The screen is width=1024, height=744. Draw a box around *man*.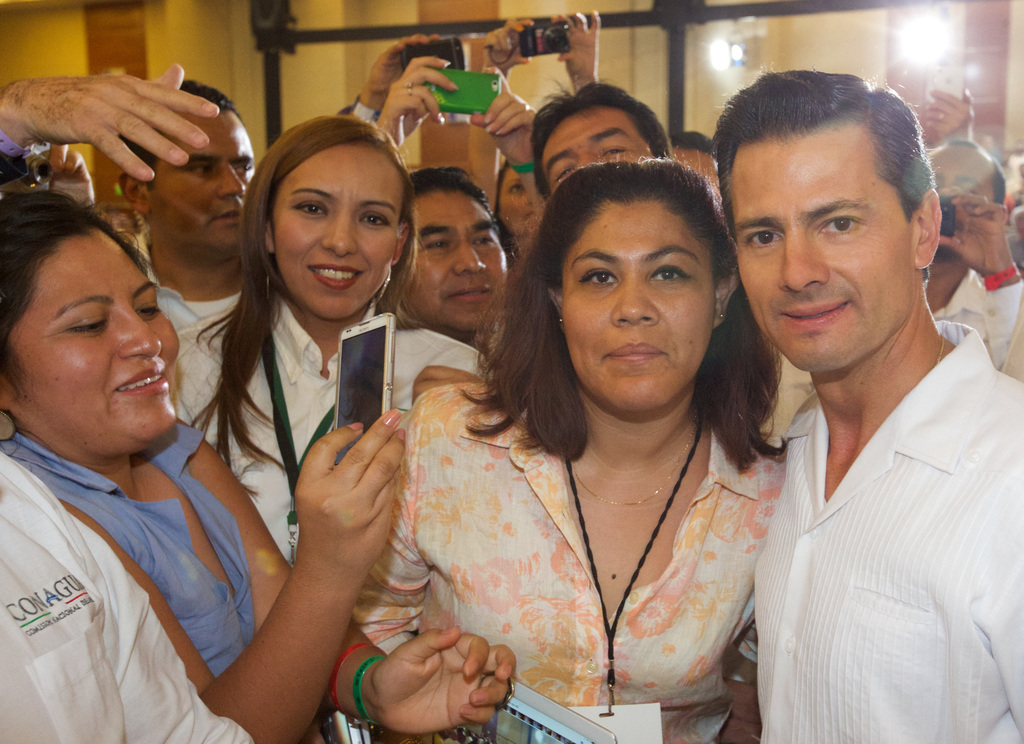
529,79,676,210.
